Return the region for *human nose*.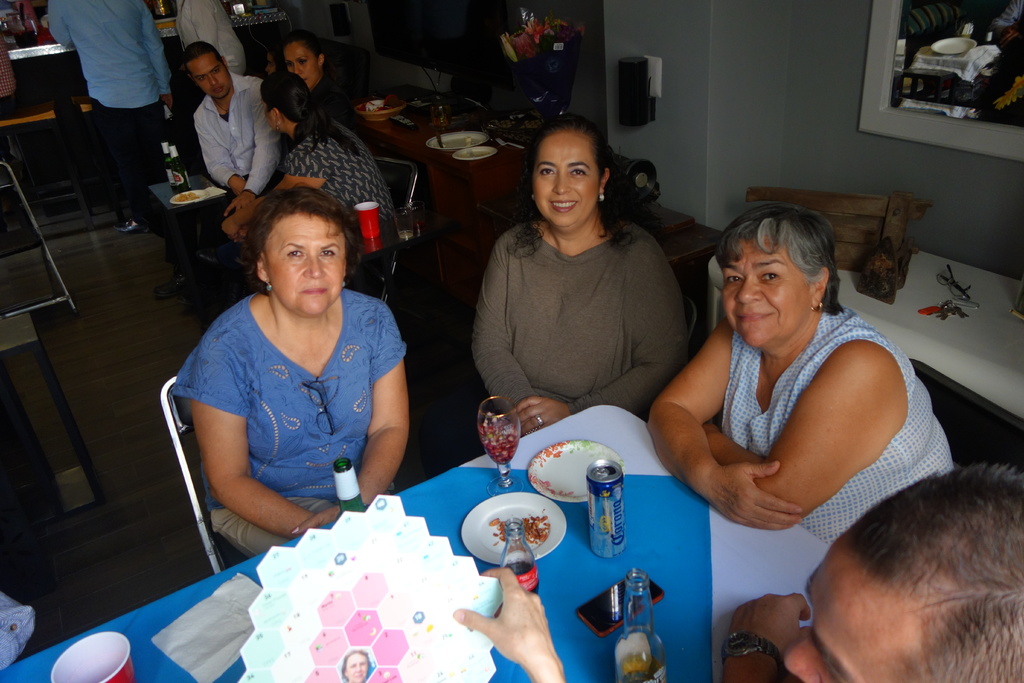
left=551, top=170, right=573, bottom=192.
